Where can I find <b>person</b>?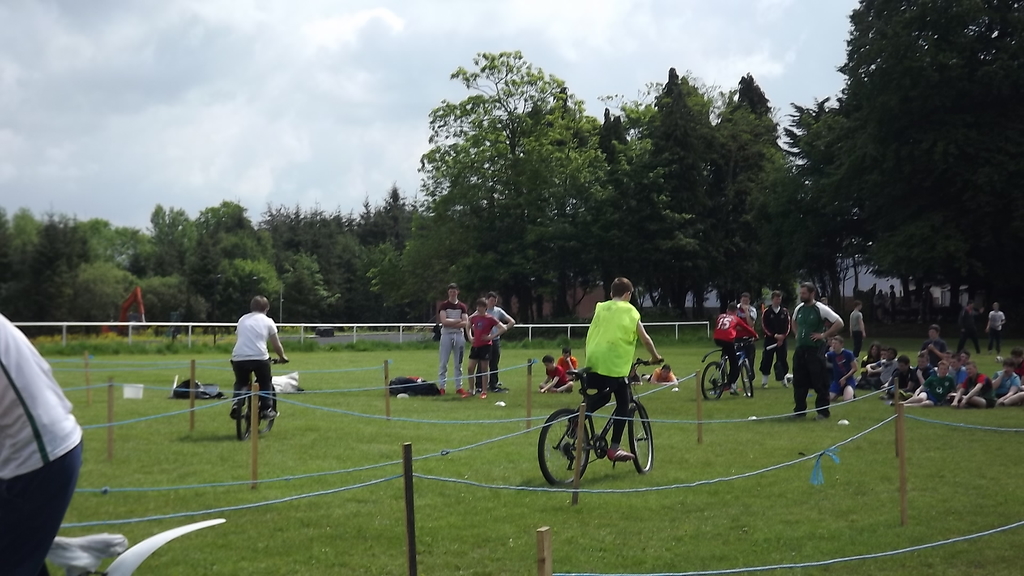
You can find it at region(756, 289, 794, 385).
